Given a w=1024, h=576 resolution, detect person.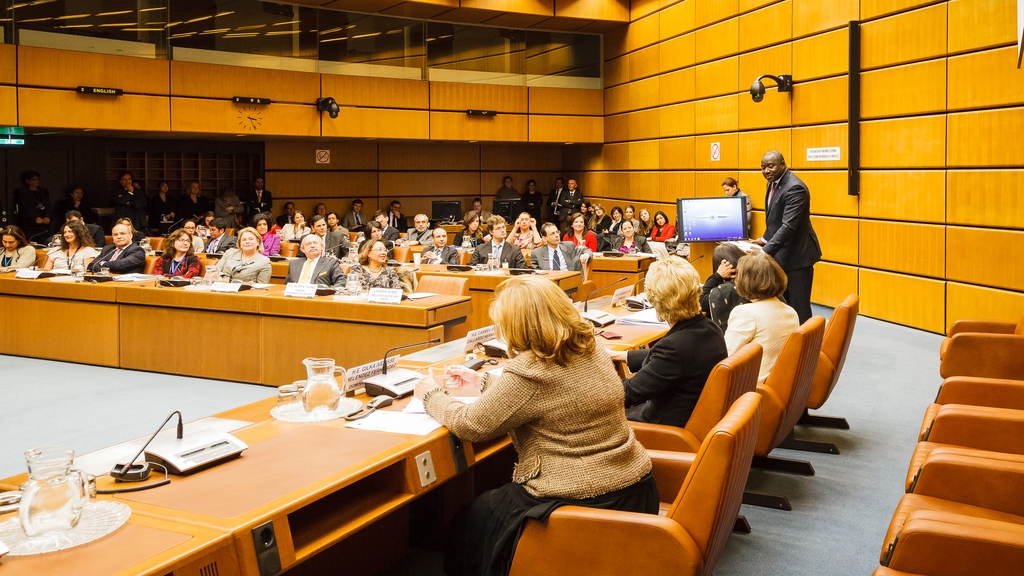
l=465, t=214, r=530, b=271.
